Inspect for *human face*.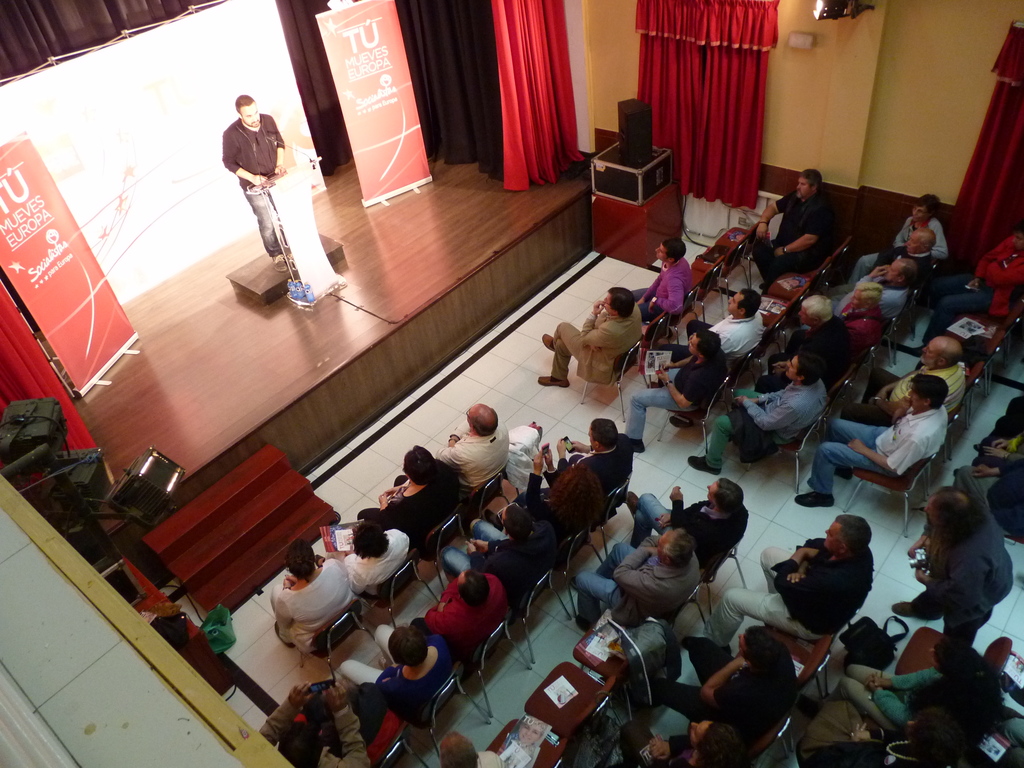
Inspection: {"left": 239, "top": 101, "right": 260, "bottom": 128}.
